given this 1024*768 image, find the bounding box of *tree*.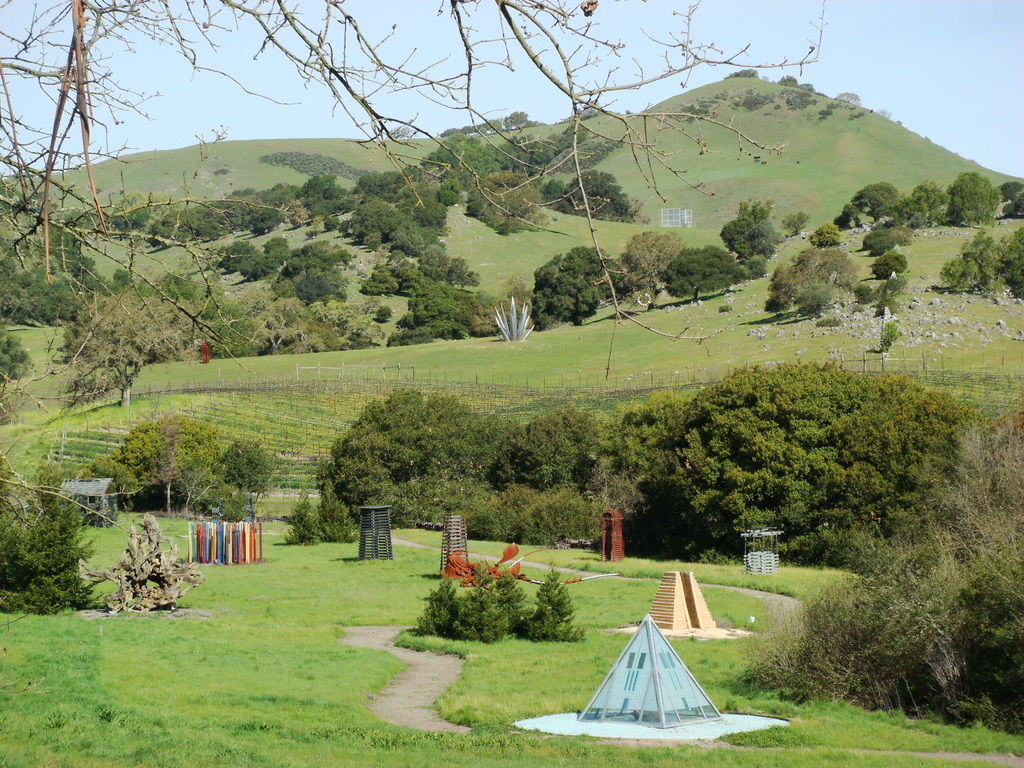
<box>829,198,863,230</box>.
